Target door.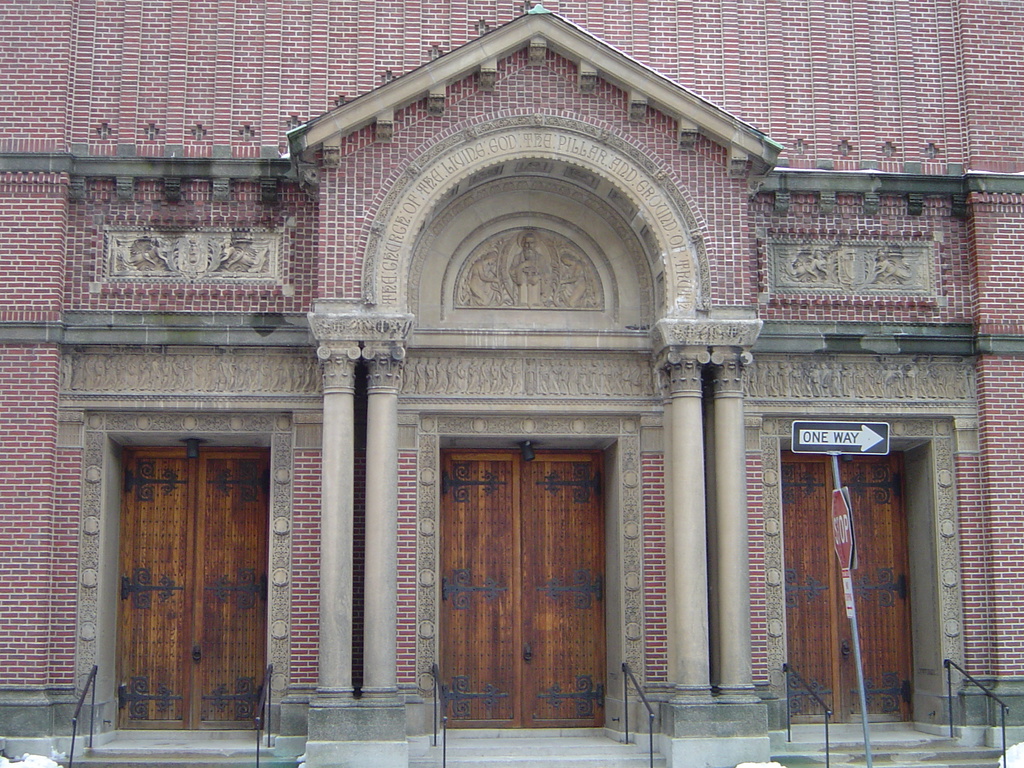
Target region: 779/445/919/726.
